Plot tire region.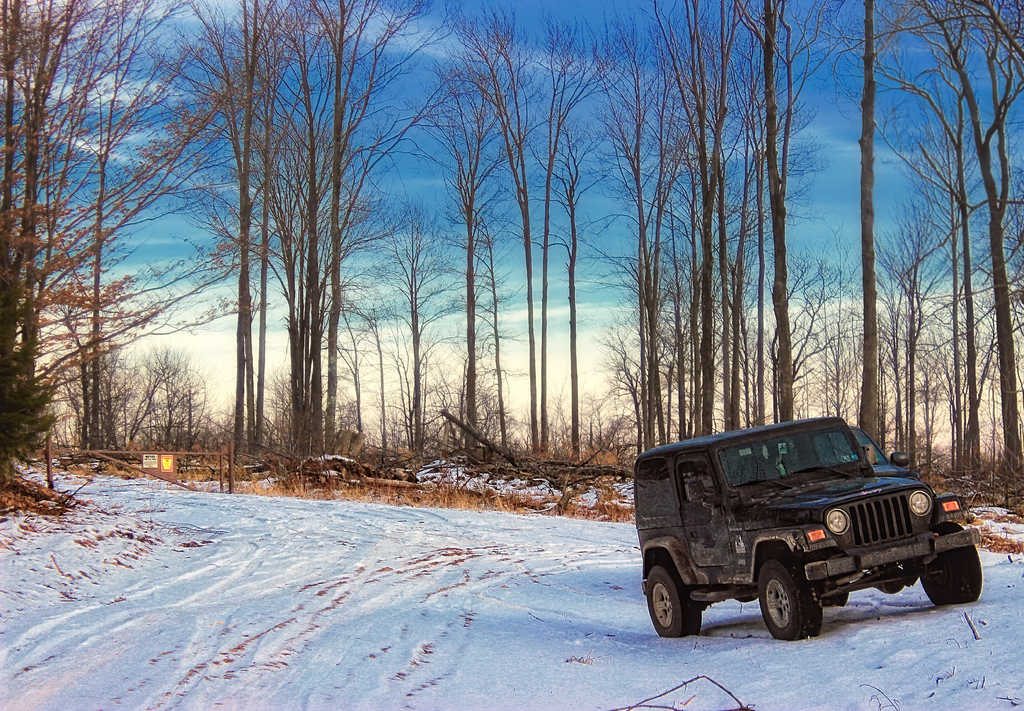
Plotted at bbox(760, 566, 840, 650).
